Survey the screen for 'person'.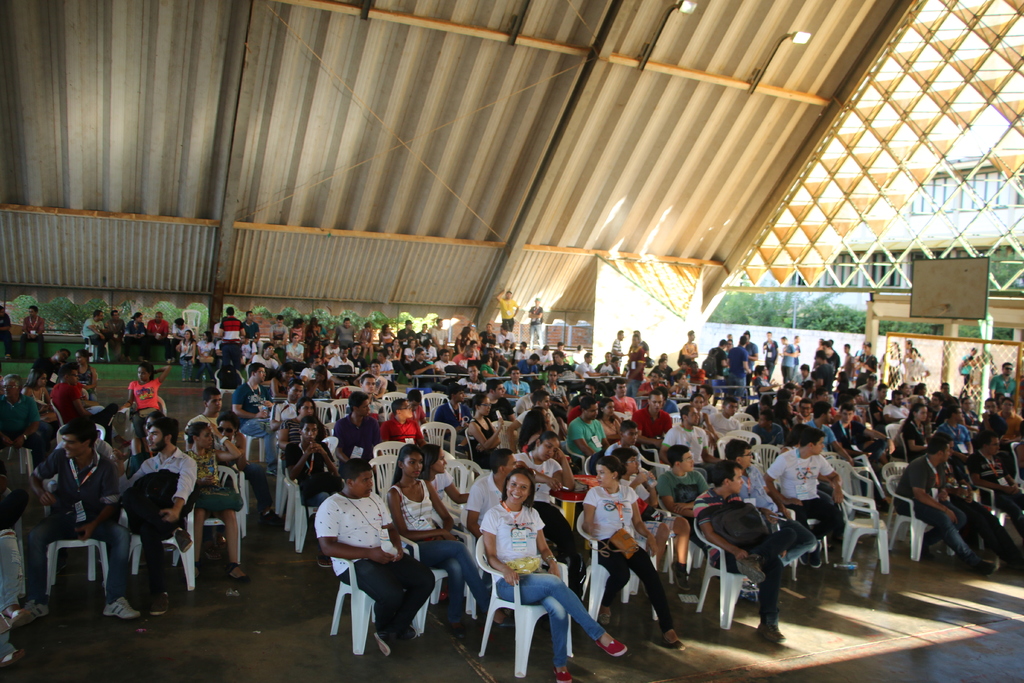
Survey found: 492, 284, 521, 340.
